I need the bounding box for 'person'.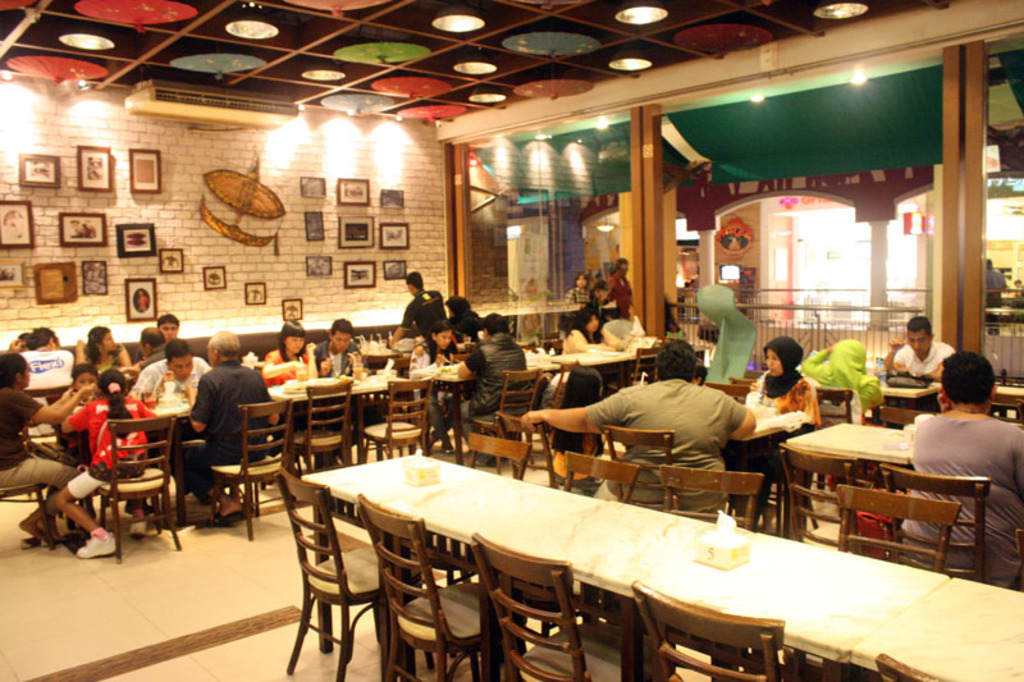
Here it is: detection(886, 315, 968, 374).
